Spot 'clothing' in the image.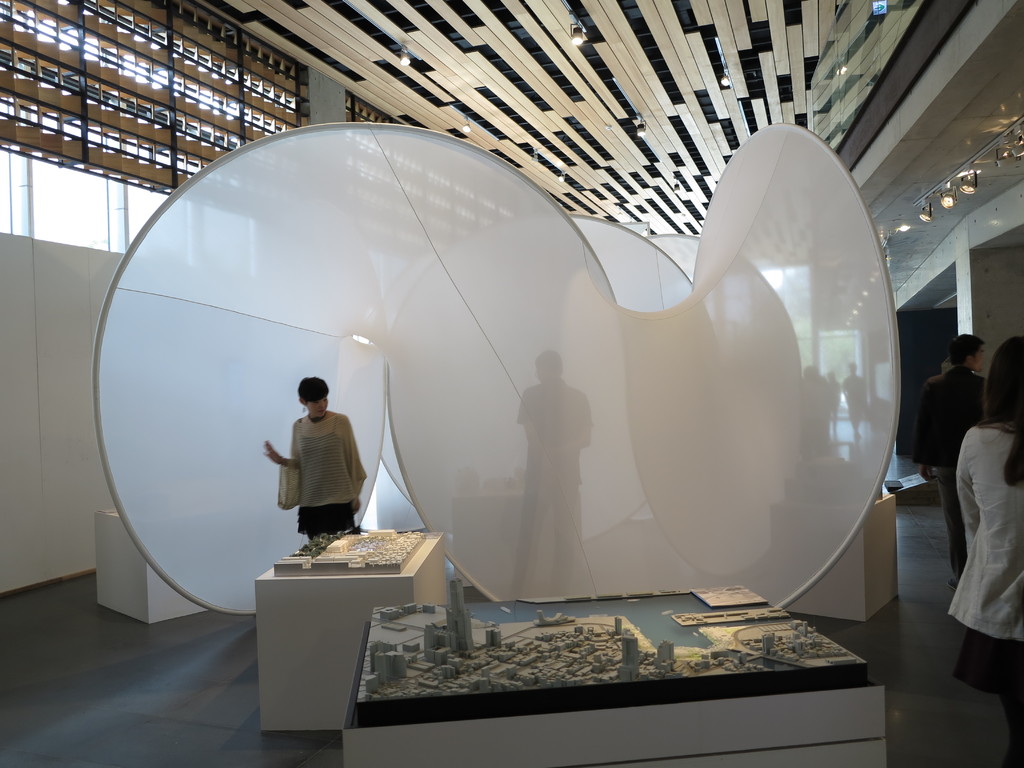
'clothing' found at [946, 420, 1023, 767].
